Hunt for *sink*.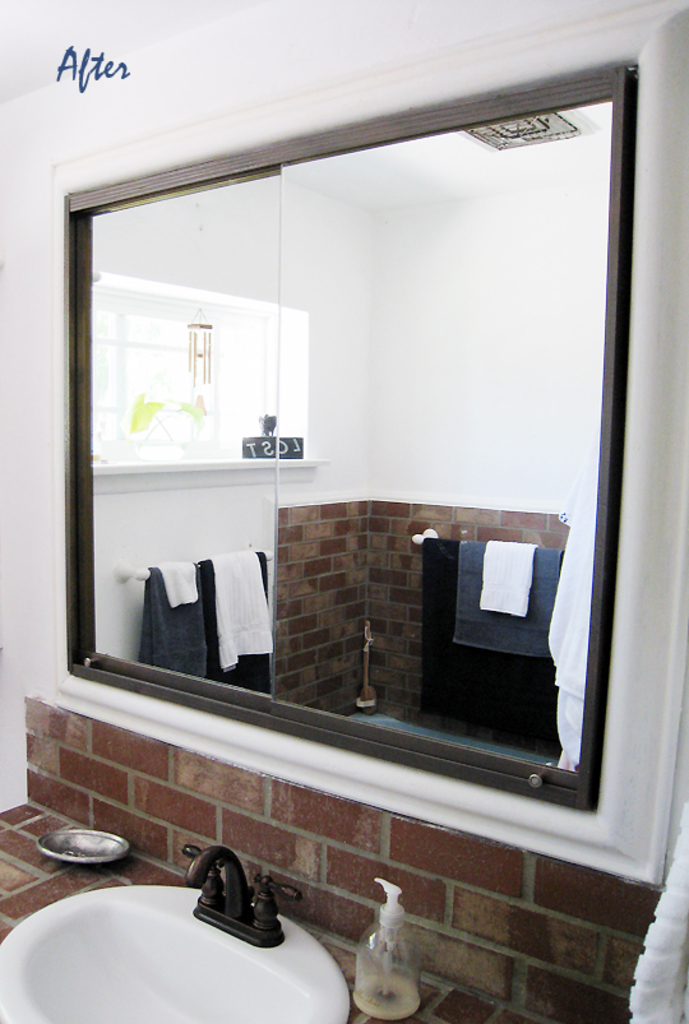
Hunted down at detection(0, 844, 353, 1023).
